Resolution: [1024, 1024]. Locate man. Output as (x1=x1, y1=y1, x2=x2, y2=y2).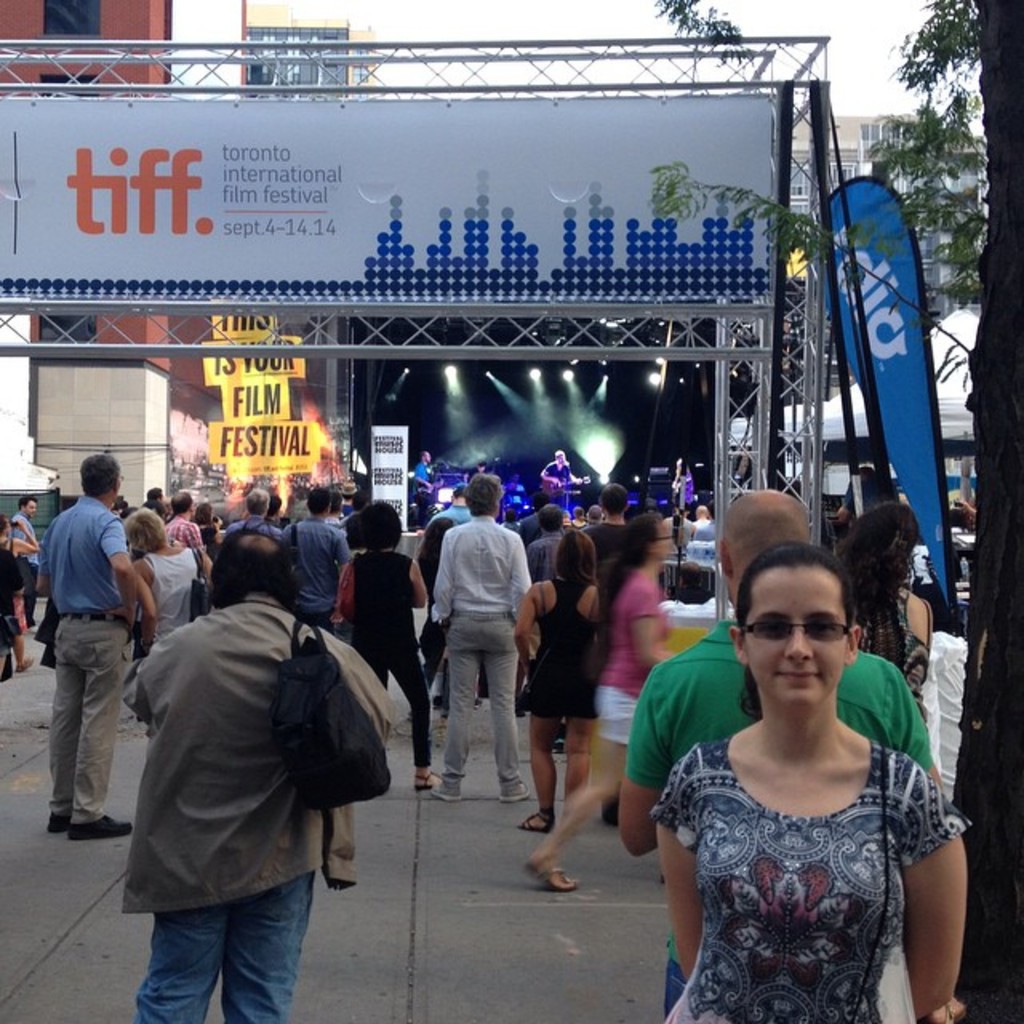
(x1=162, y1=488, x2=200, y2=554).
